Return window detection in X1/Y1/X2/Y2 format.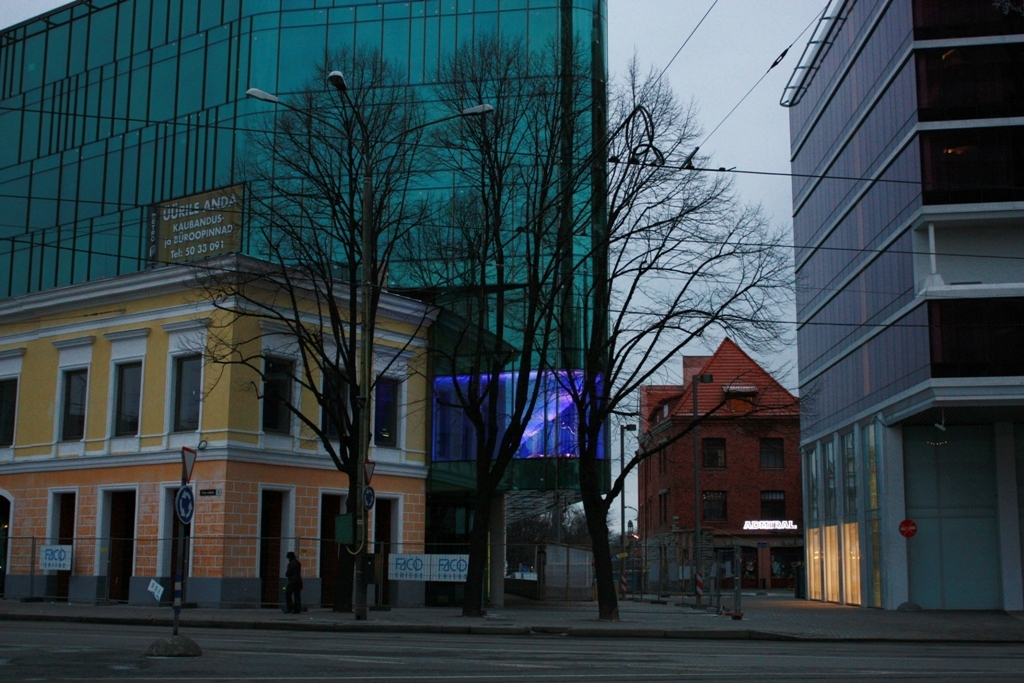
172/355/205/438.
